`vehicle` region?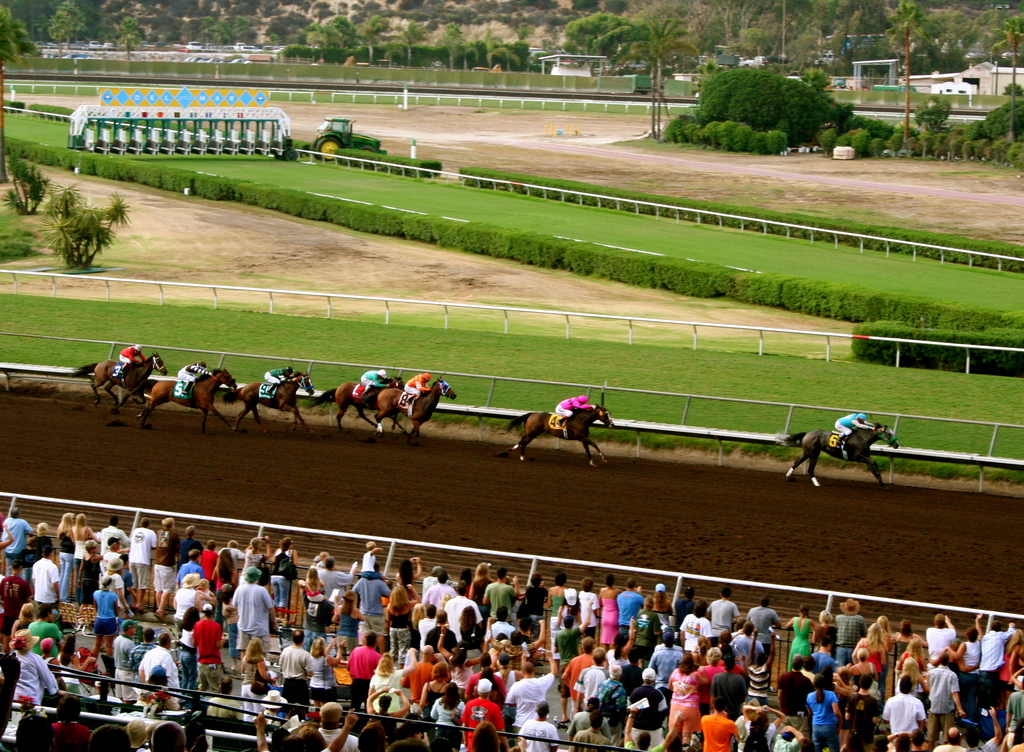
{"left": 68, "top": 67, "right": 314, "bottom": 161}
